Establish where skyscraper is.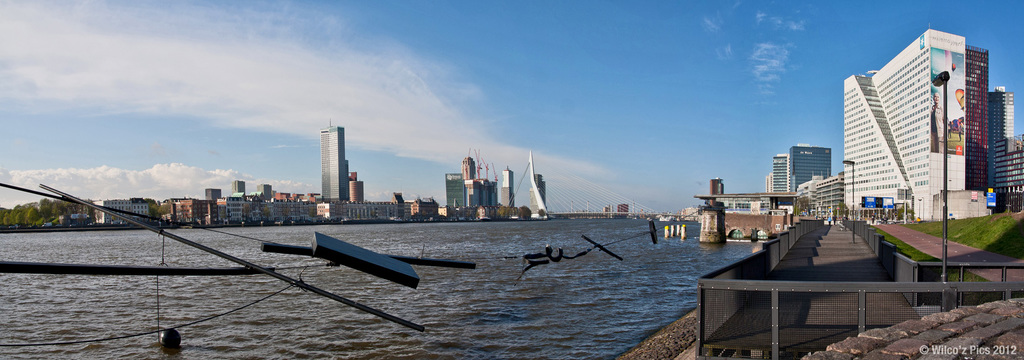
Established at select_region(503, 168, 515, 207).
